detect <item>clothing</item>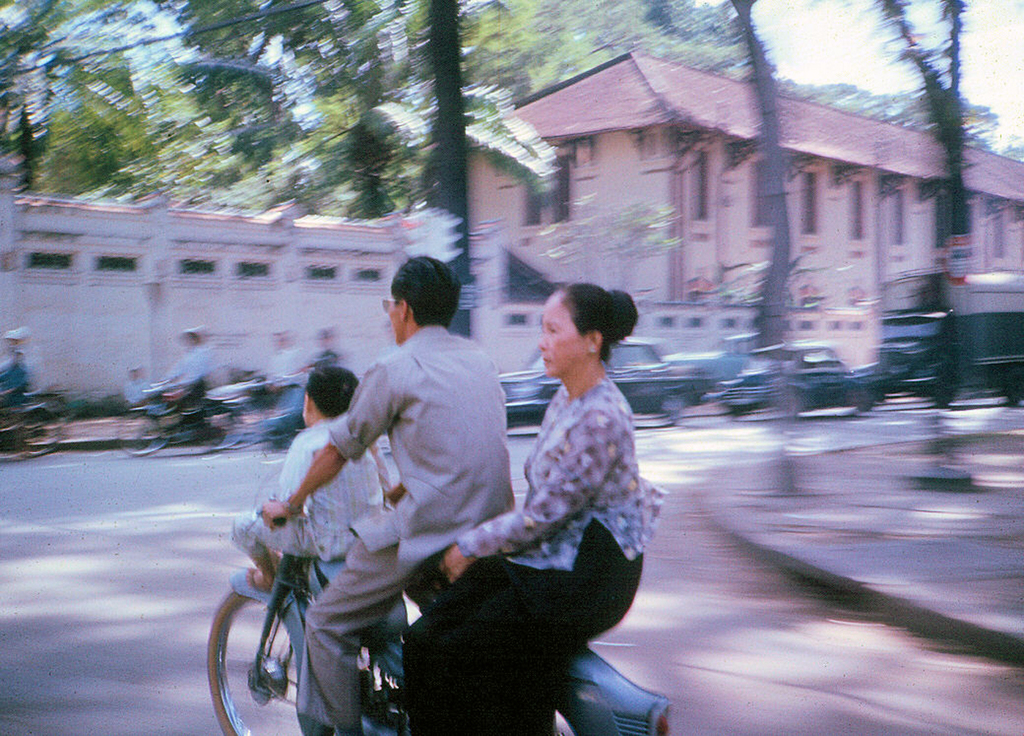
l=162, t=343, r=211, b=389
